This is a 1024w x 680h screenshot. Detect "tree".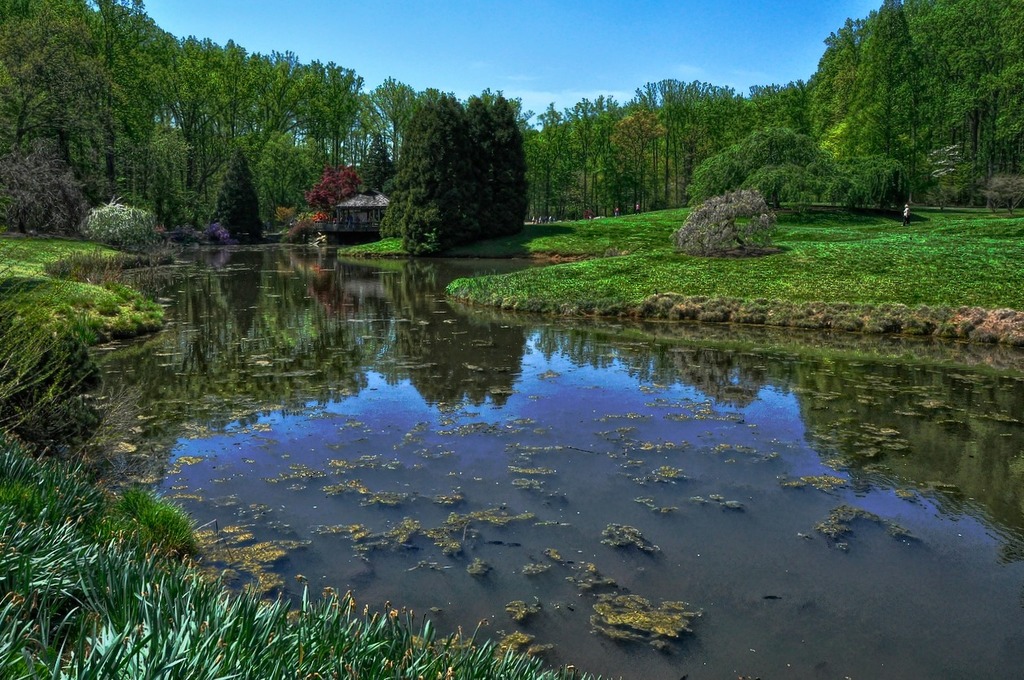
{"x1": 400, "y1": 108, "x2": 462, "y2": 259}.
